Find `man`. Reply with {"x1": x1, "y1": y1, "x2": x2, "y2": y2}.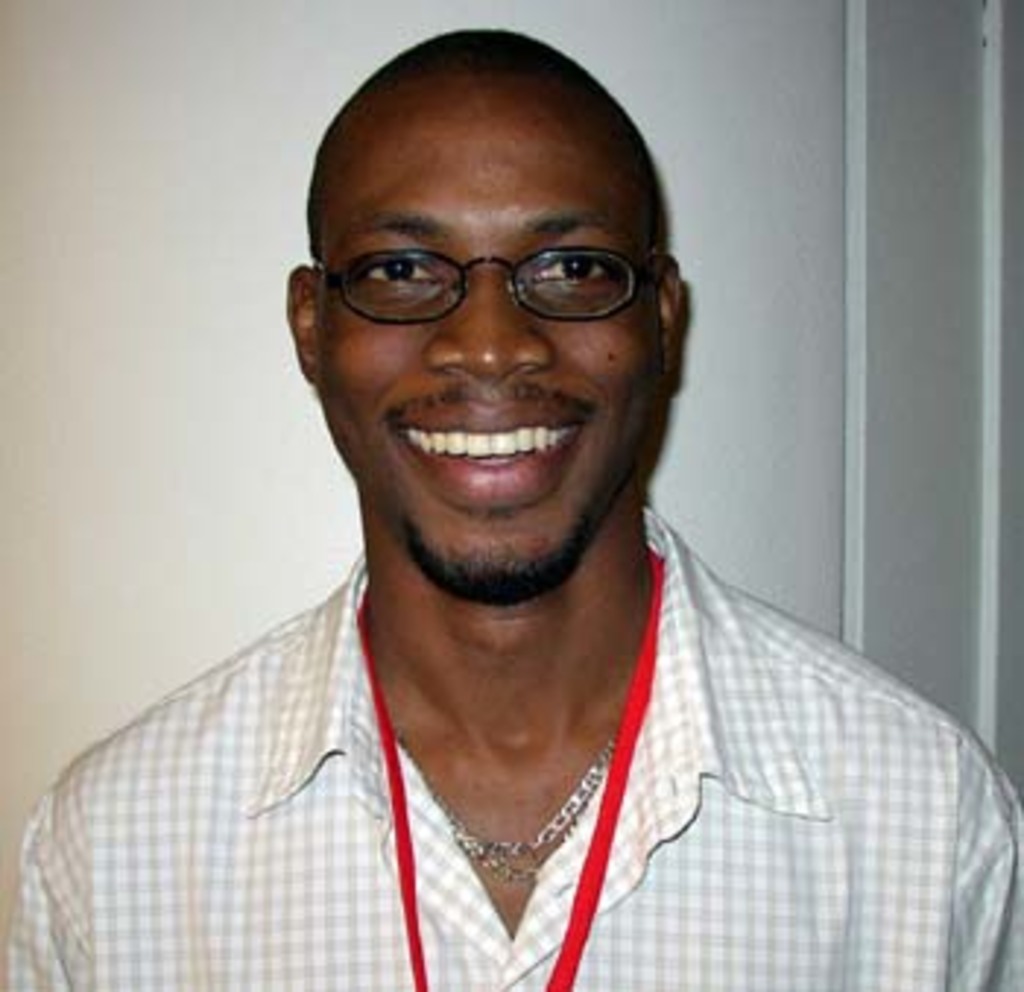
{"x1": 20, "y1": 41, "x2": 986, "y2": 991}.
